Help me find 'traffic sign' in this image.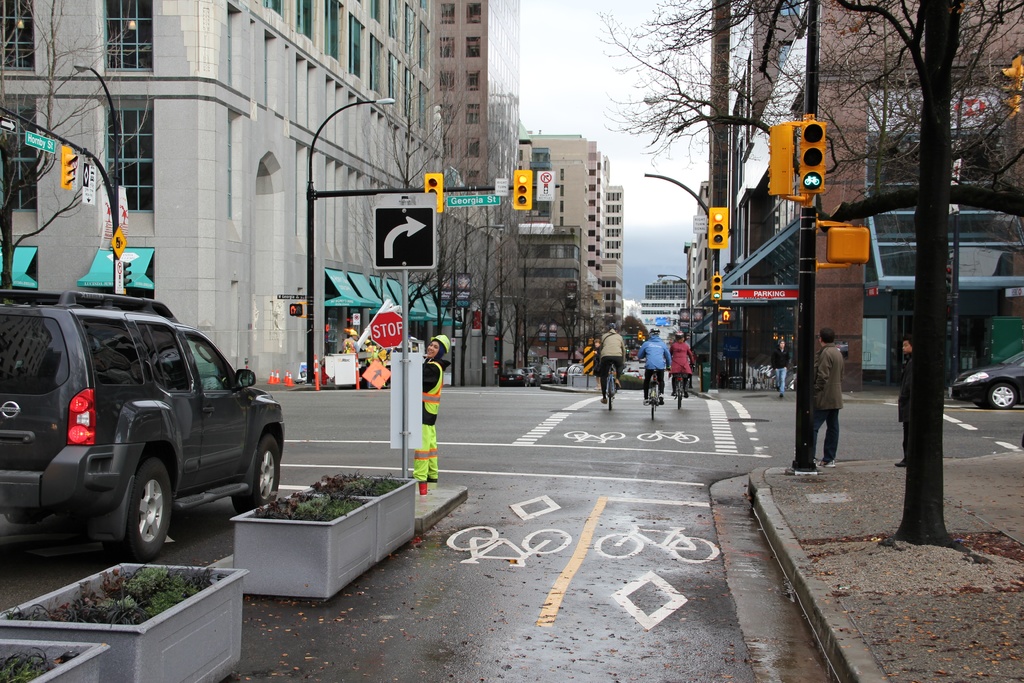
Found it: region(61, 151, 79, 188).
